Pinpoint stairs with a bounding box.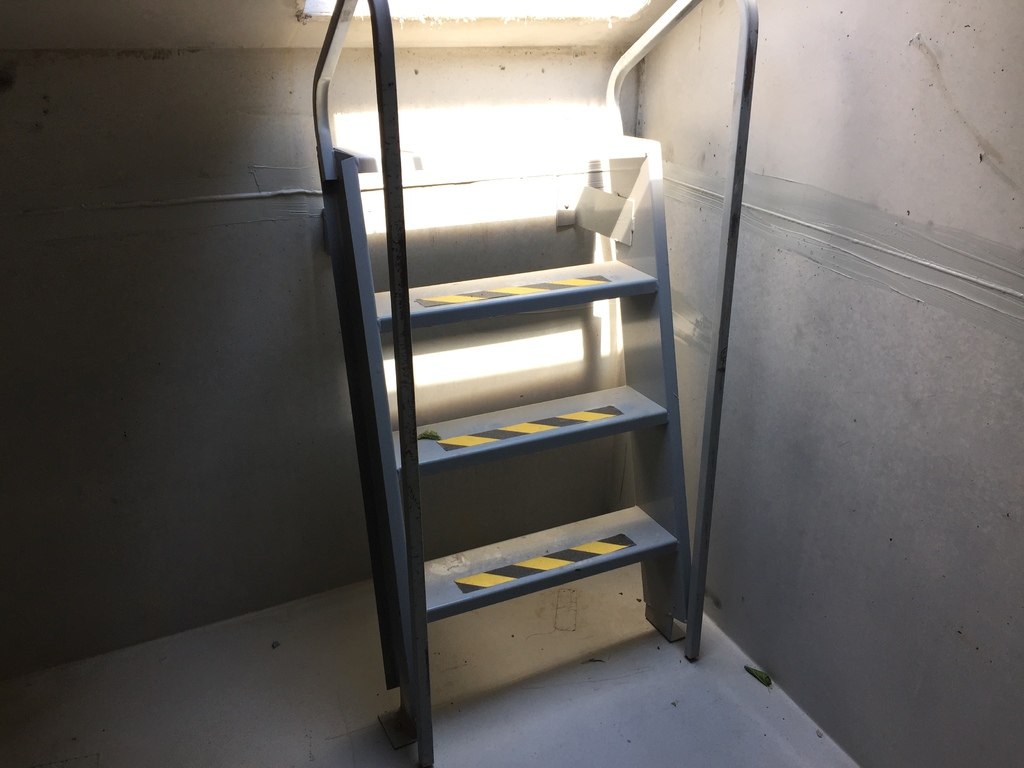
locate(365, 0, 701, 746).
